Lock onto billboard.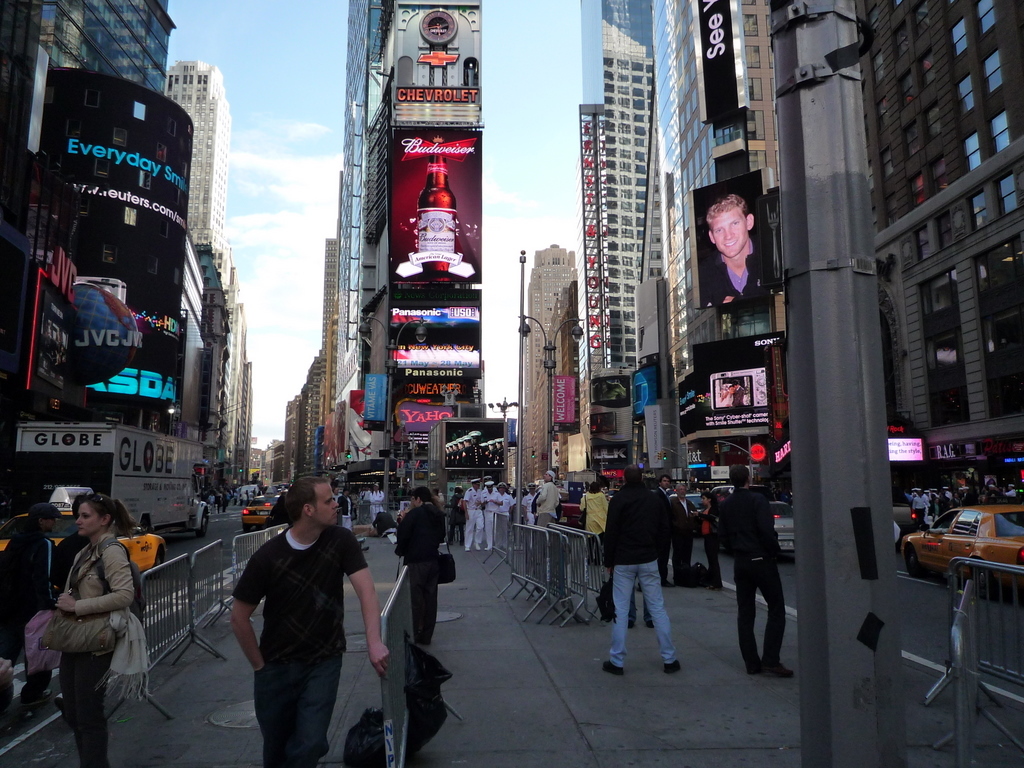
Locked: left=390, top=393, right=455, bottom=447.
